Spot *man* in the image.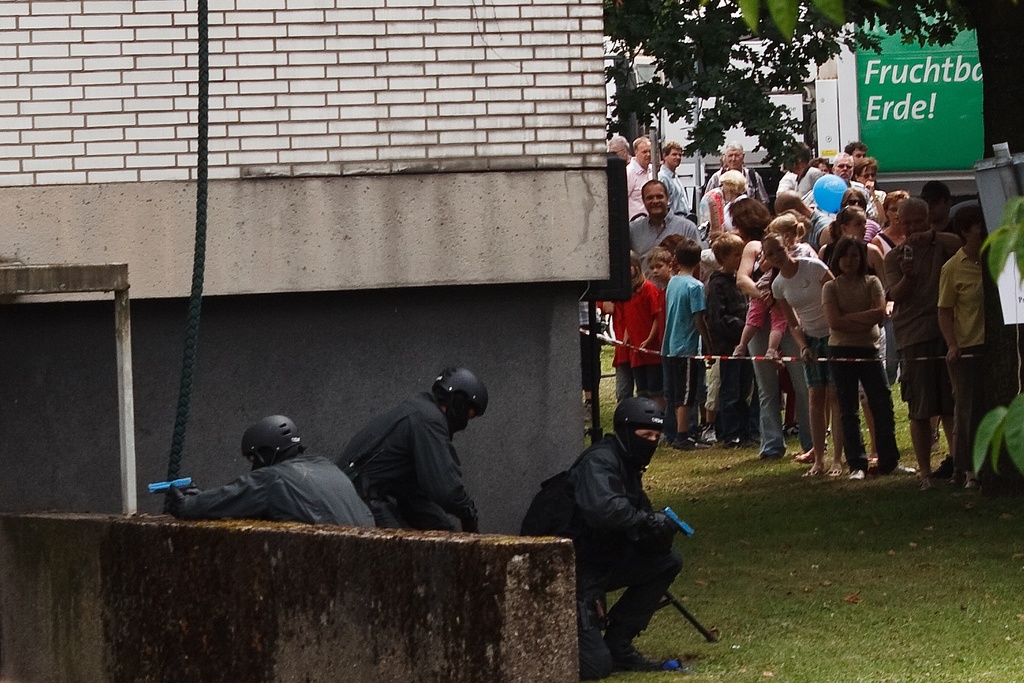
*man* found at 500,395,689,672.
